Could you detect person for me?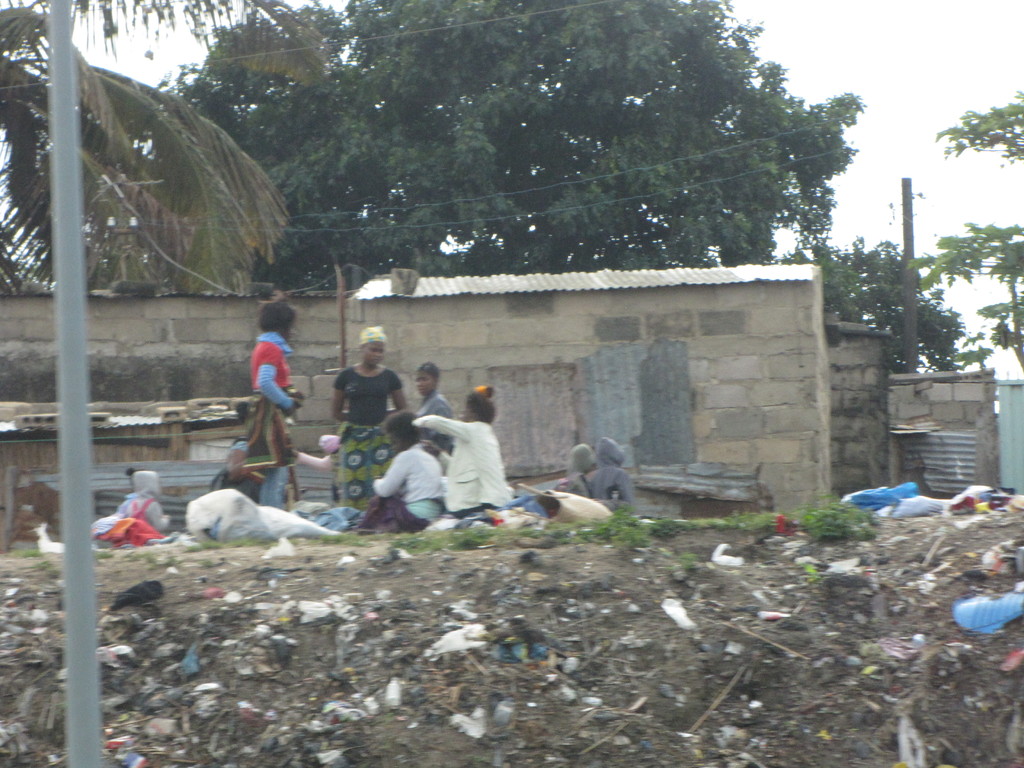
Detection result: [537,438,595,499].
